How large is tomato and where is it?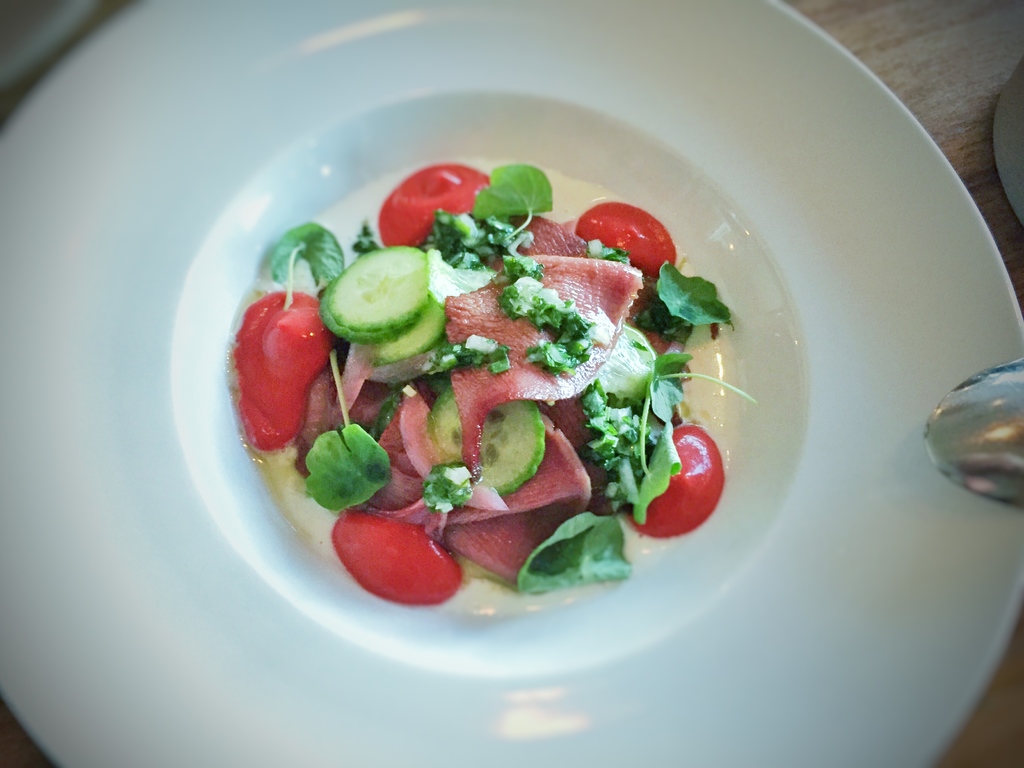
Bounding box: (334, 506, 460, 602).
